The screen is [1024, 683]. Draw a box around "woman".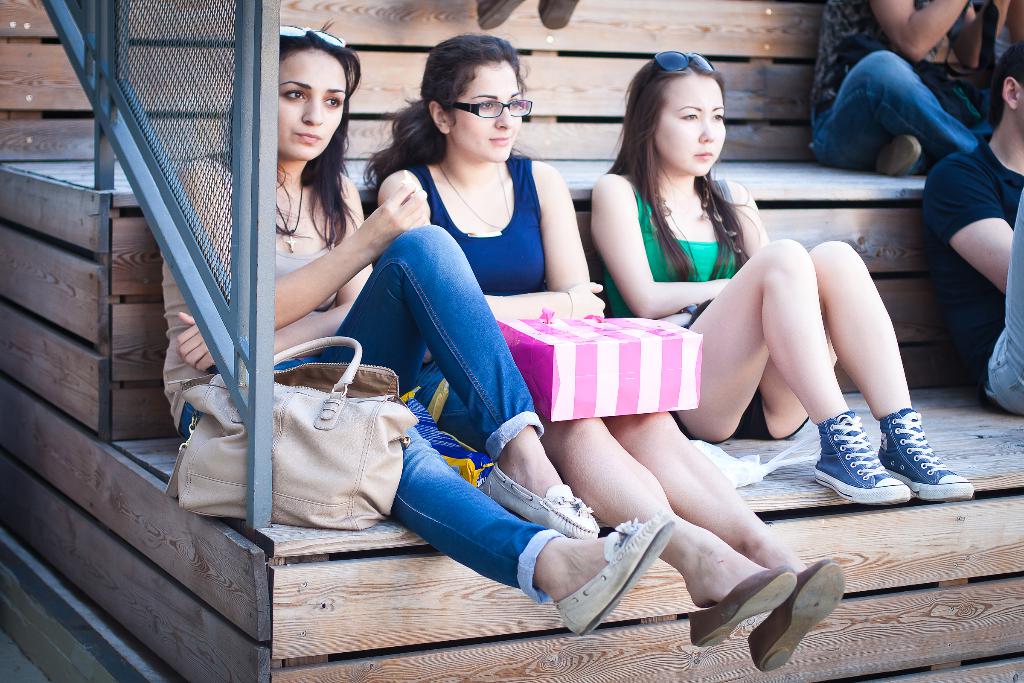
<box>588,54,975,506</box>.
